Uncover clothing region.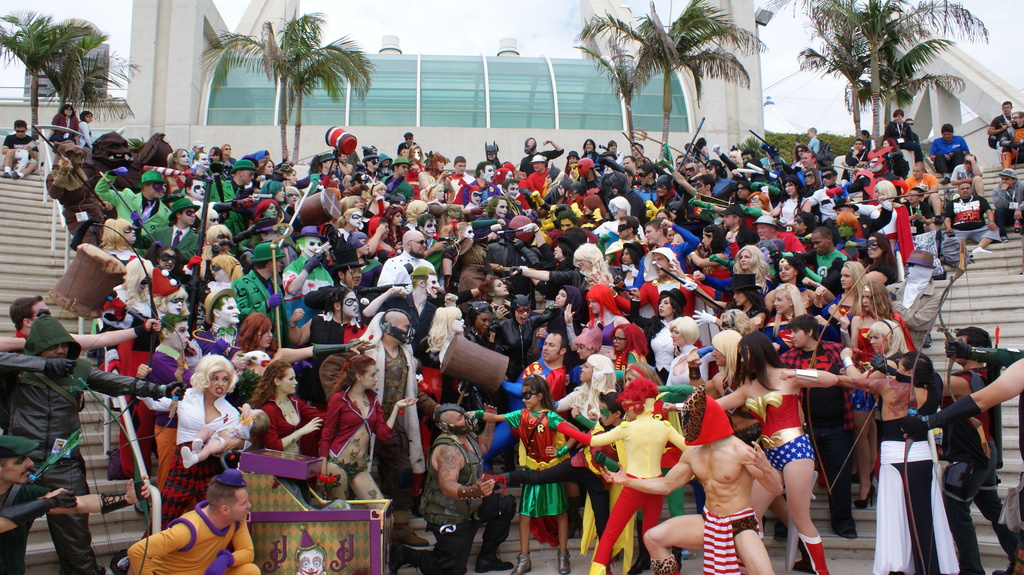
Uncovered: 785,249,849,288.
